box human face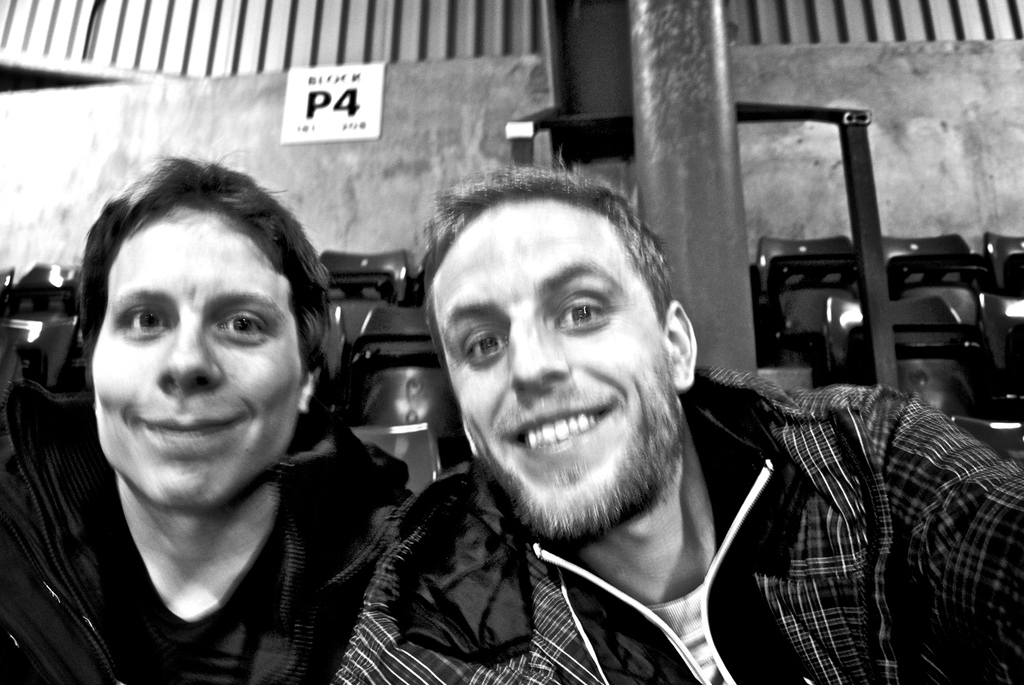
92, 205, 299, 507
